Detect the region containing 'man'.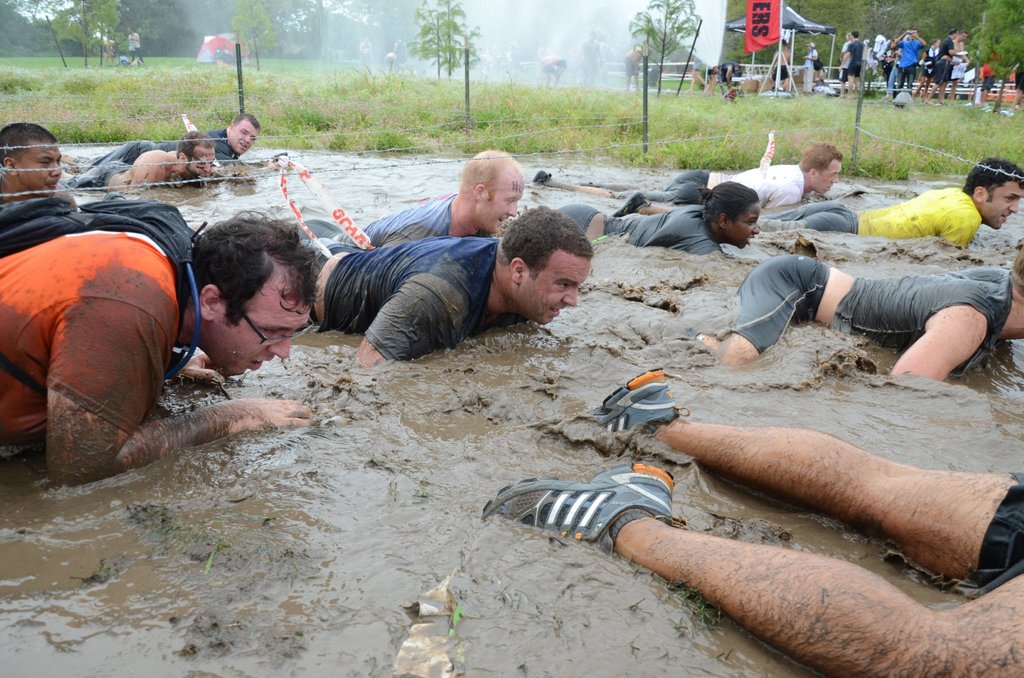
(612, 154, 1023, 246).
